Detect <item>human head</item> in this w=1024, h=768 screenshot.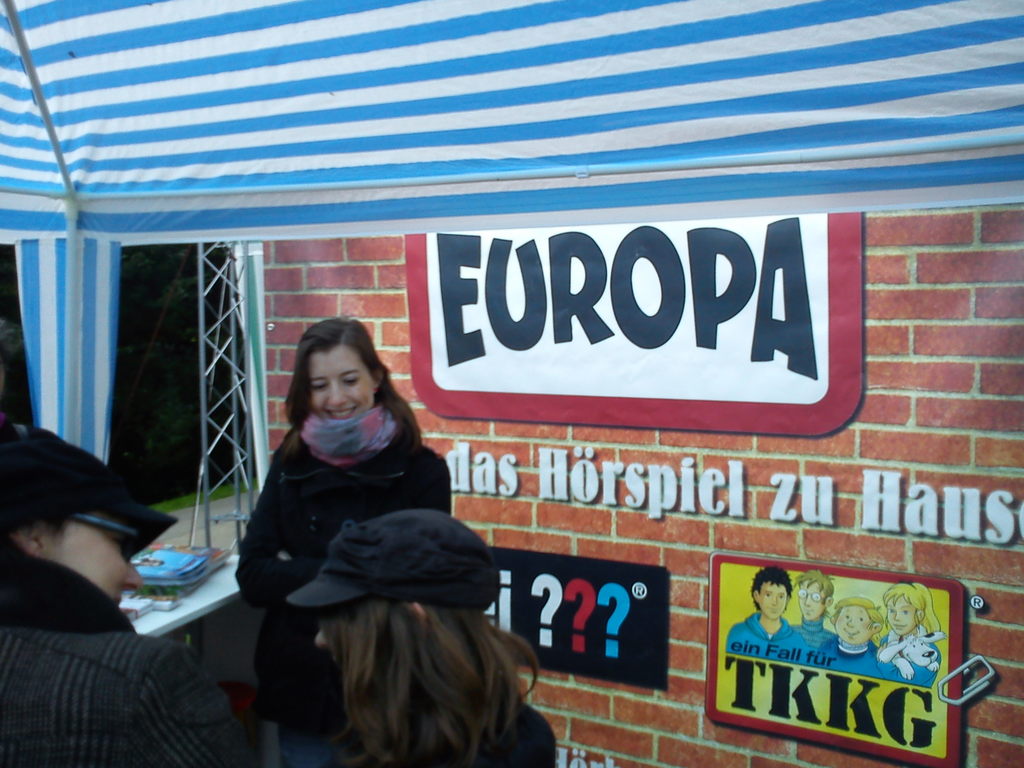
Detection: box=[880, 582, 931, 634].
